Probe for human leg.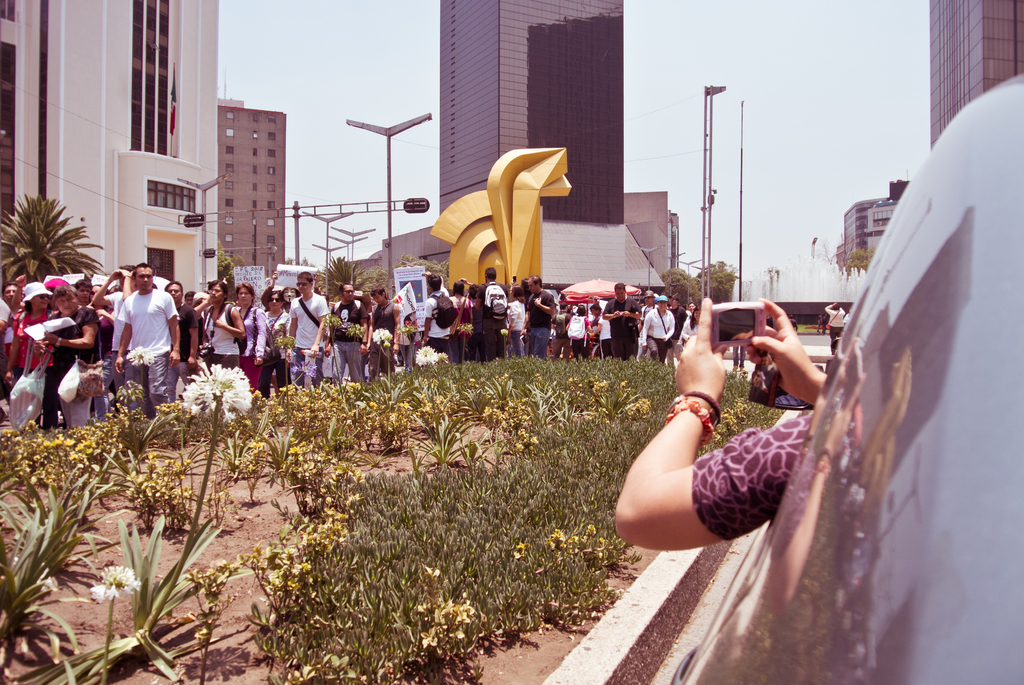
Probe result: 177 358 198 384.
